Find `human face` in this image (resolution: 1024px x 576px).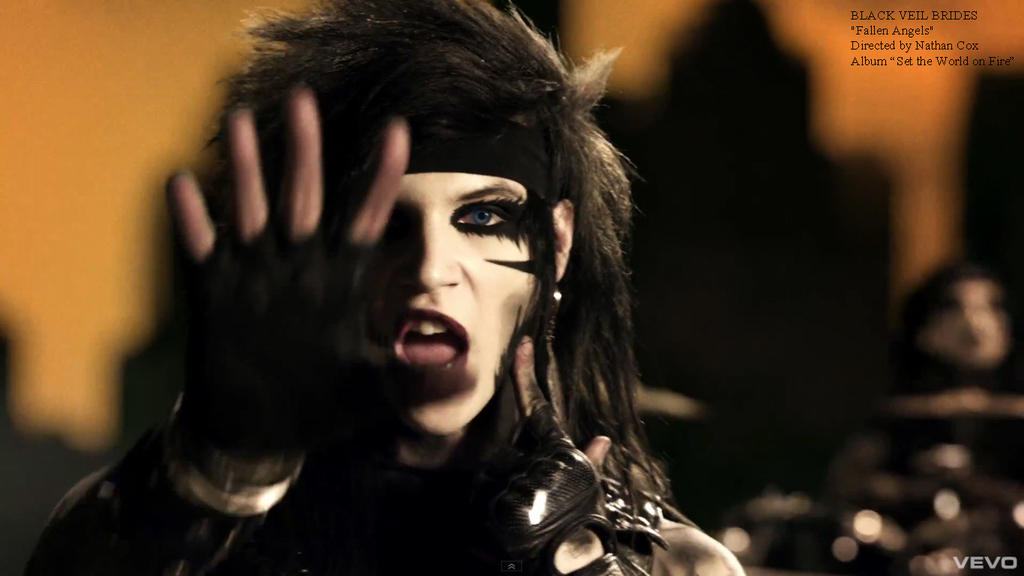
region(362, 171, 542, 427).
